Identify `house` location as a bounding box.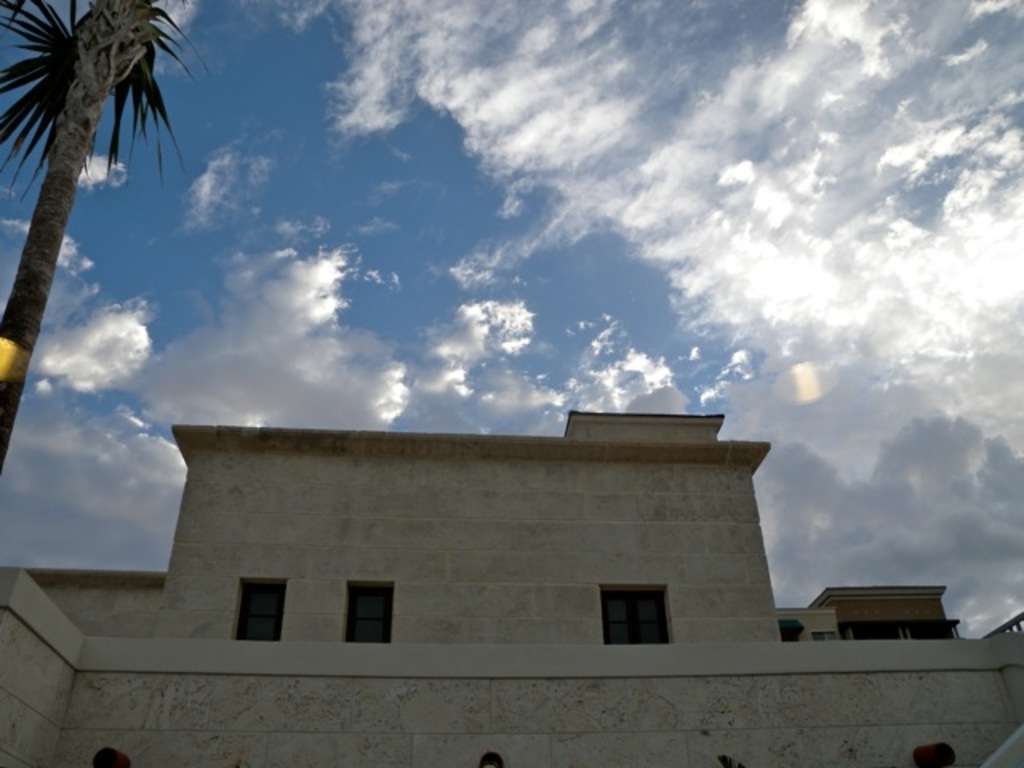
{"left": 0, "top": 397, "right": 1022, "bottom": 766}.
